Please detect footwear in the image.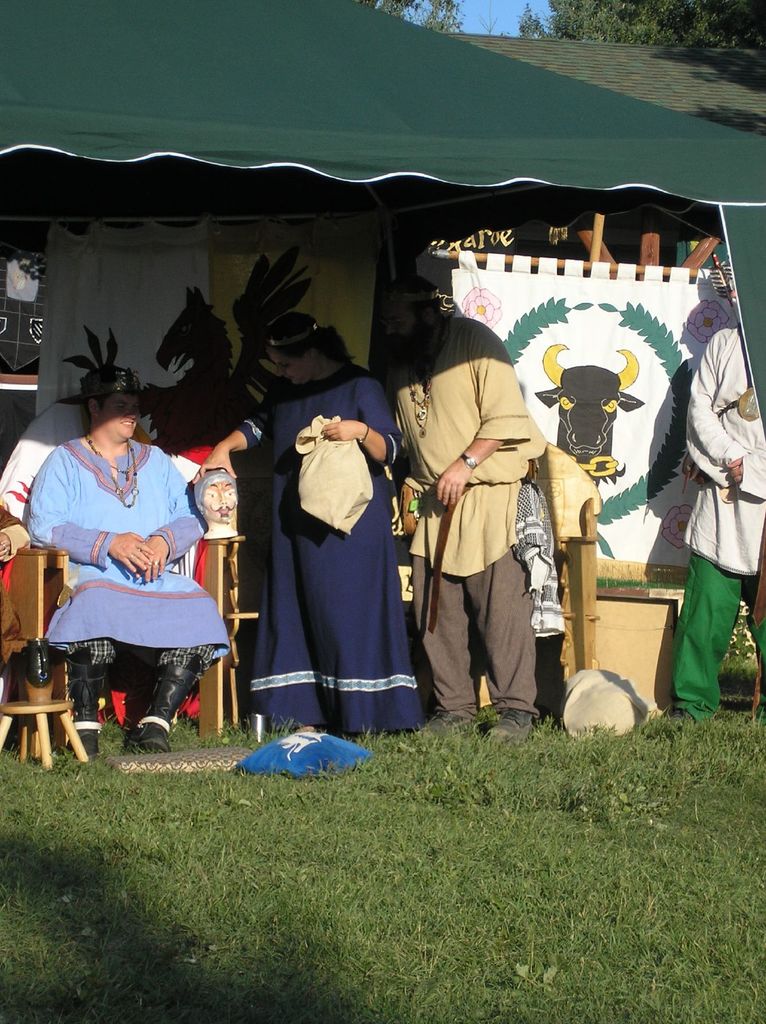
{"x1": 477, "y1": 704, "x2": 522, "y2": 743}.
